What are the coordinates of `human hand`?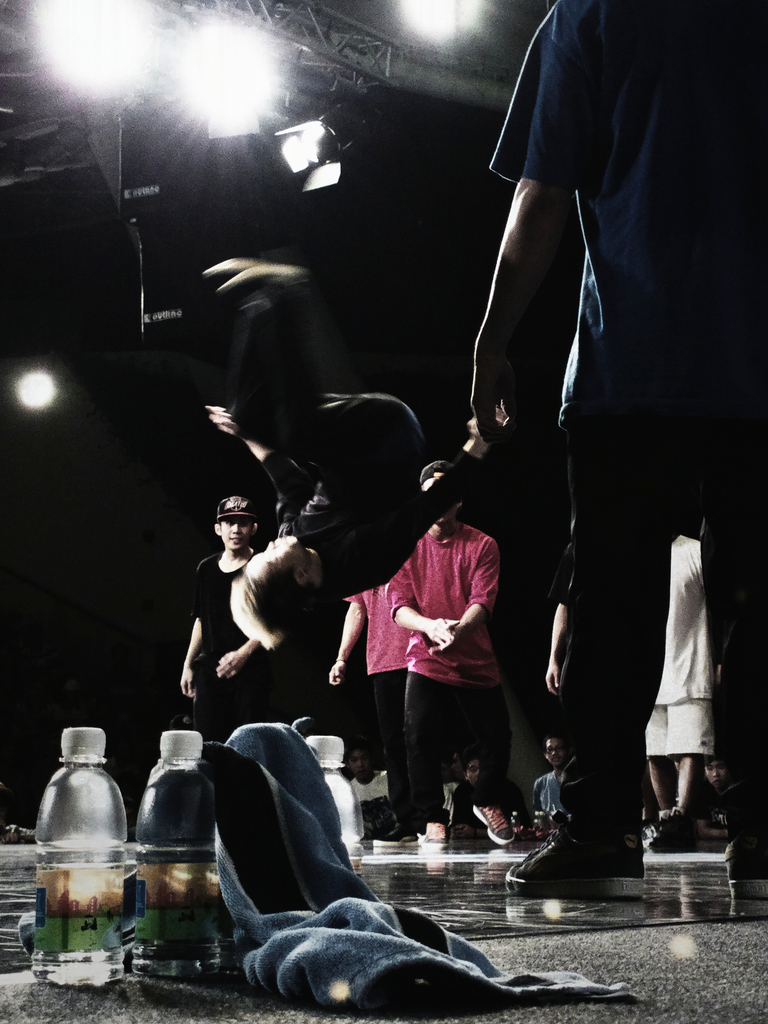
[left=427, top=615, right=462, bottom=646].
